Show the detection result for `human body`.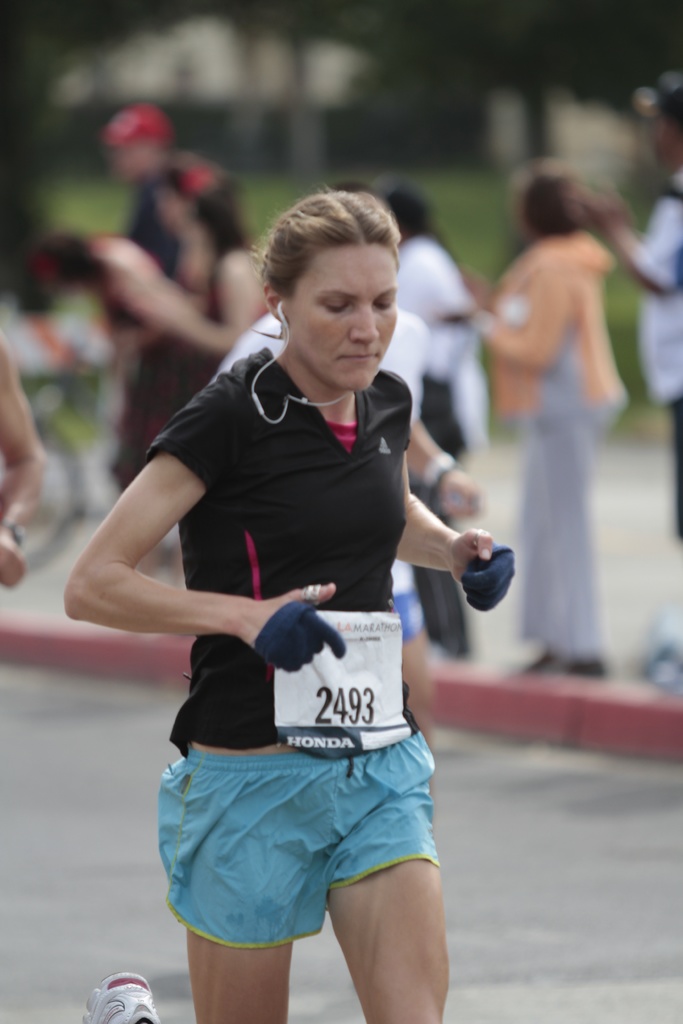
select_region(112, 176, 475, 1014).
